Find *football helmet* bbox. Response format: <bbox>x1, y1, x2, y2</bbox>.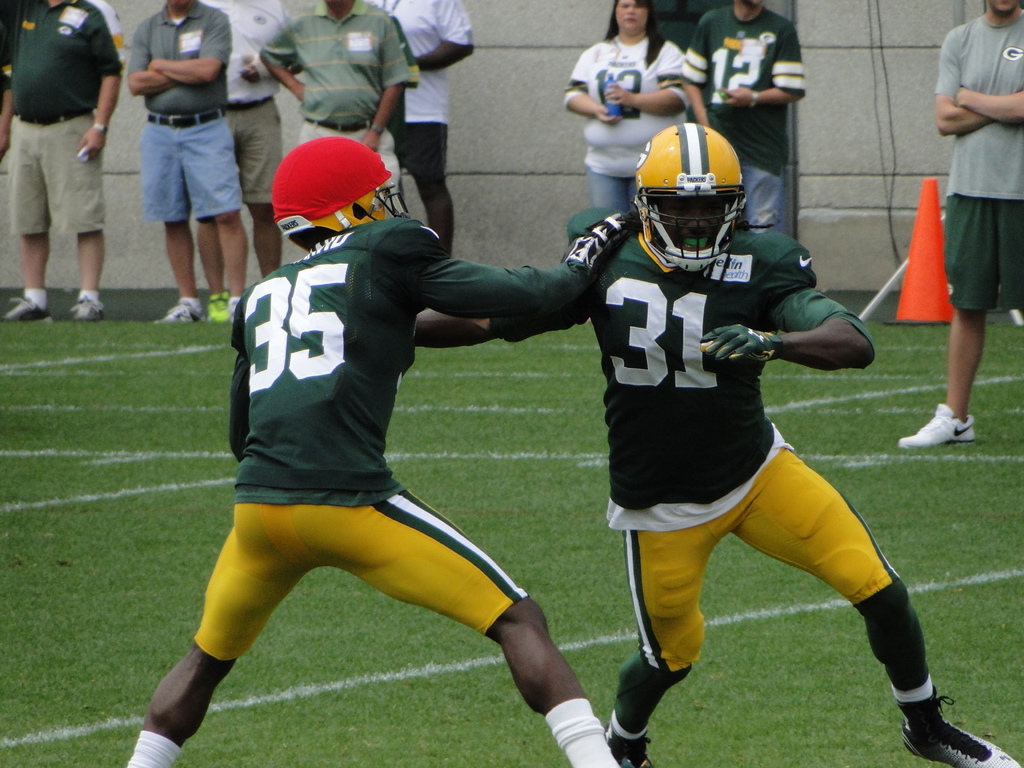
<bbox>255, 134, 421, 261</bbox>.
